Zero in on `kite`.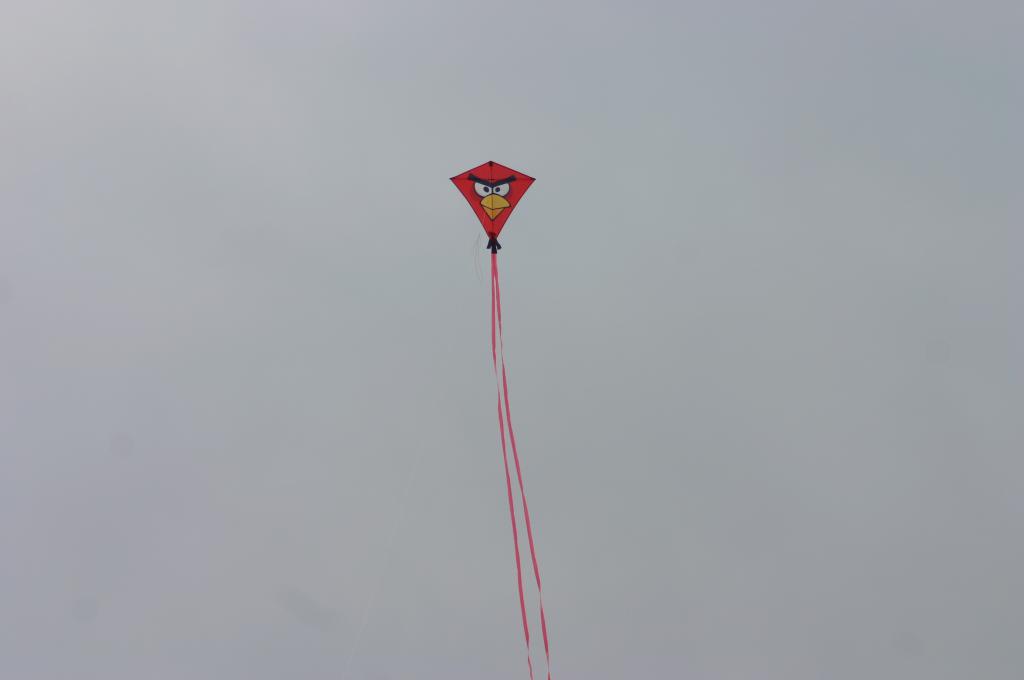
Zeroed in: <region>449, 159, 536, 254</region>.
